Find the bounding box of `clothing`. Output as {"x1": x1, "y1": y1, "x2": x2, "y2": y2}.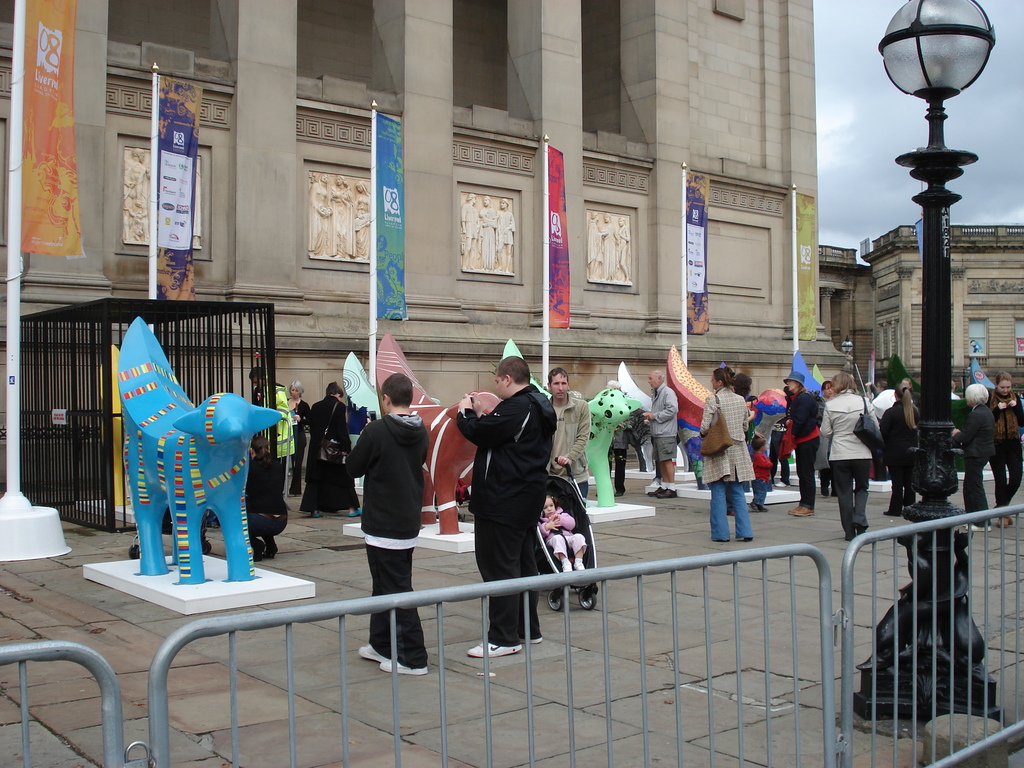
{"x1": 297, "y1": 392, "x2": 361, "y2": 511}.
